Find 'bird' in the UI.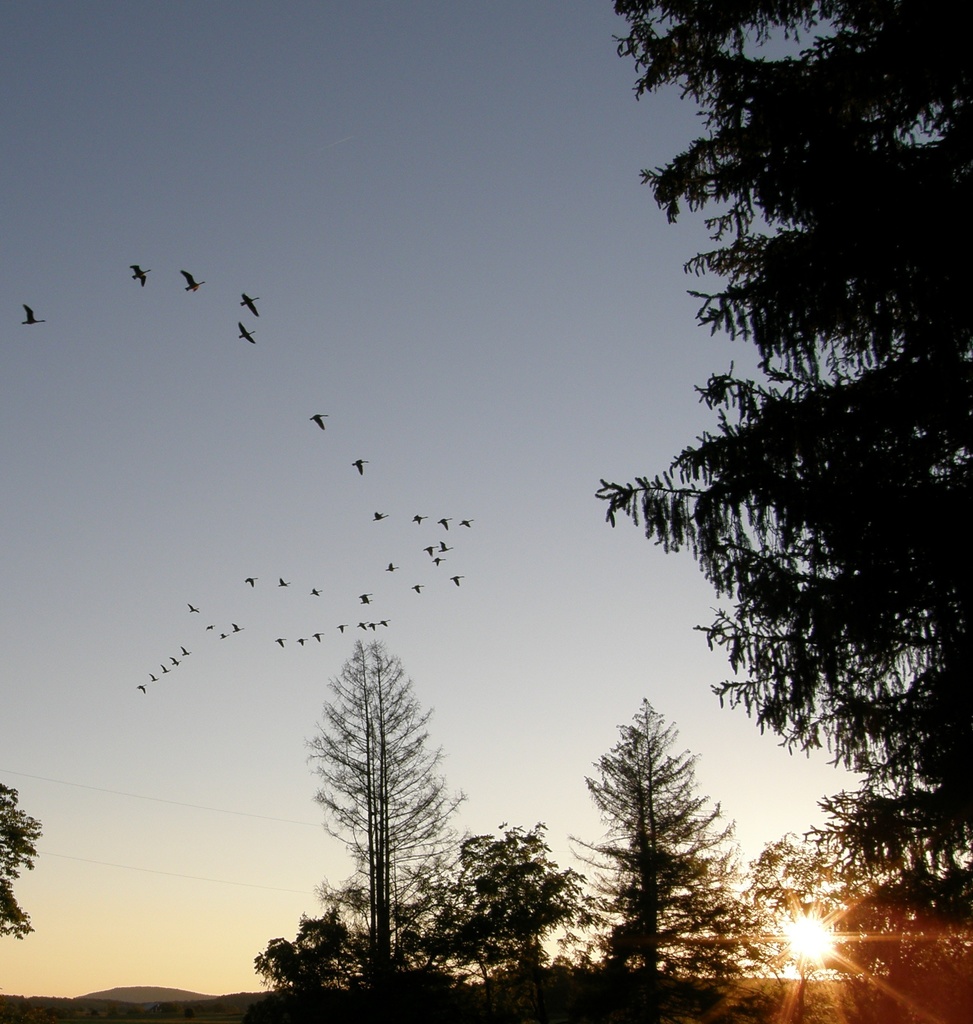
UI element at region(294, 636, 310, 650).
